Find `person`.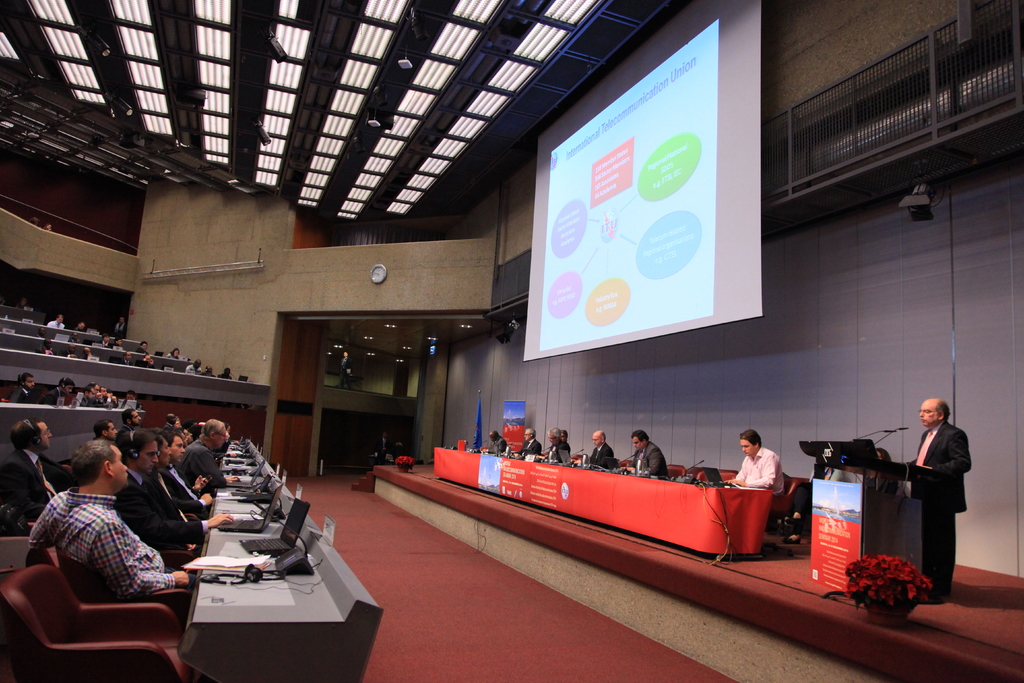
pyautogui.locateOnScreen(62, 343, 80, 358).
